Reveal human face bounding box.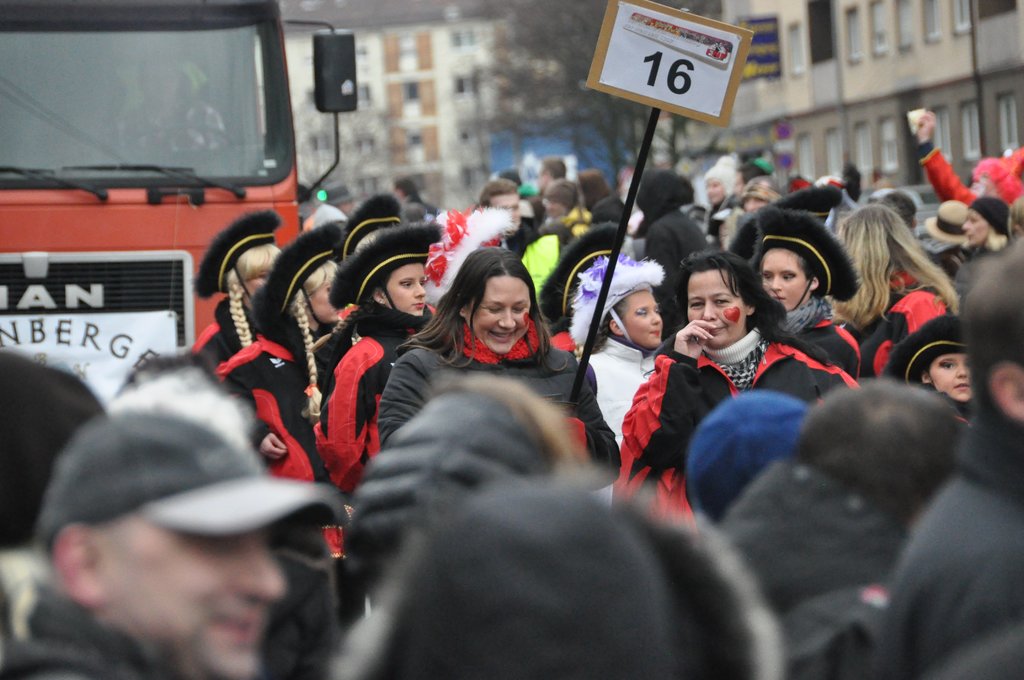
Revealed: (758,248,804,309).
